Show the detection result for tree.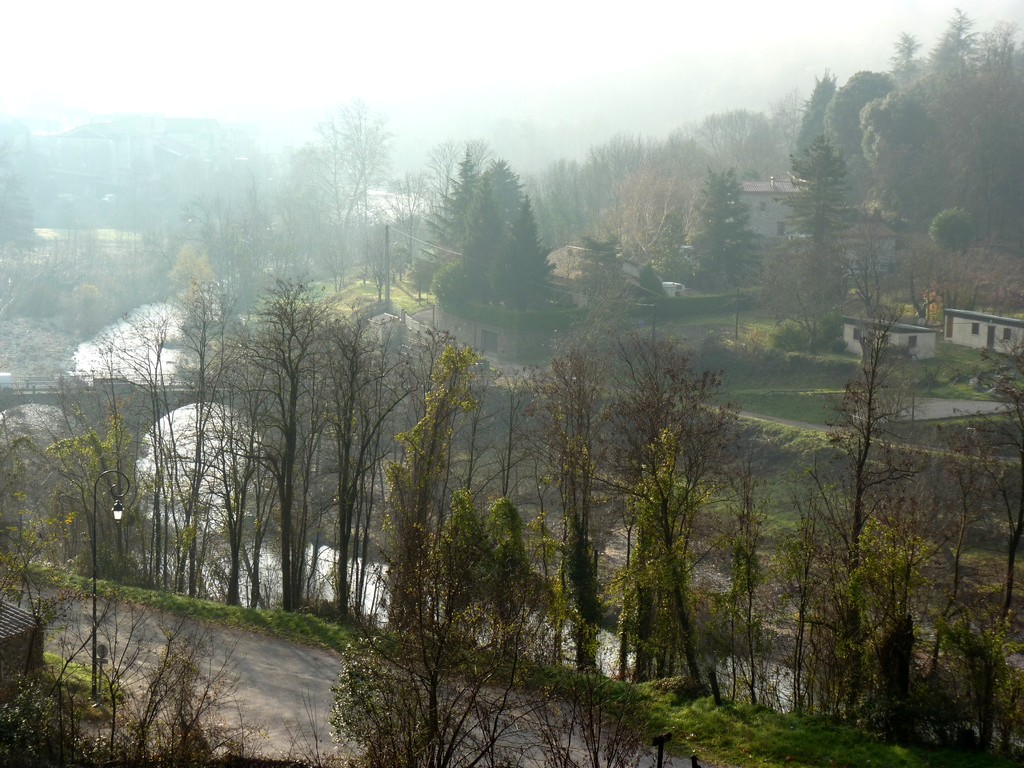
detection(817, 67, 901, 187).
